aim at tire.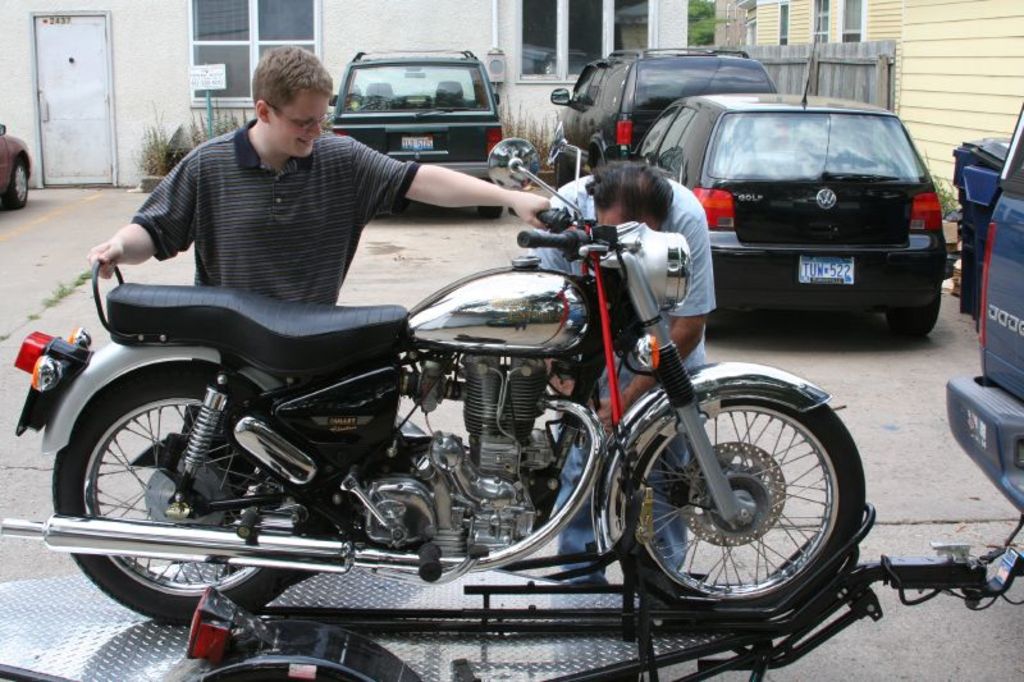
Aimed at <region>474, 179, 504, 218</region>.
